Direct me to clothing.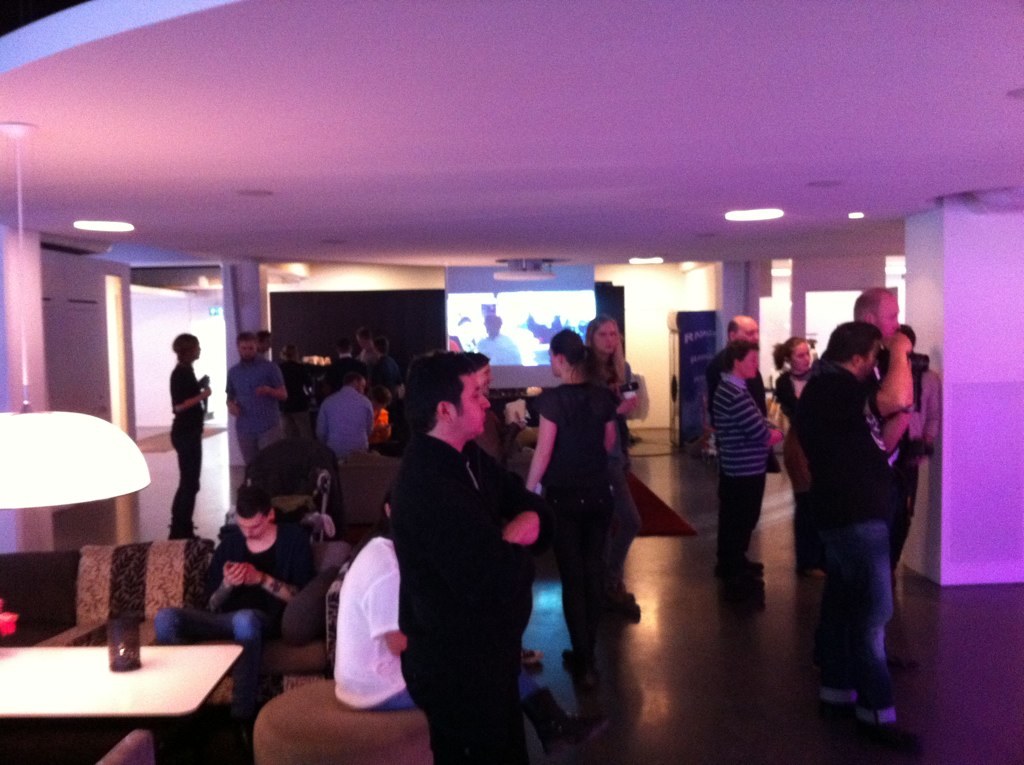
Direction: 159:521:313:685.
